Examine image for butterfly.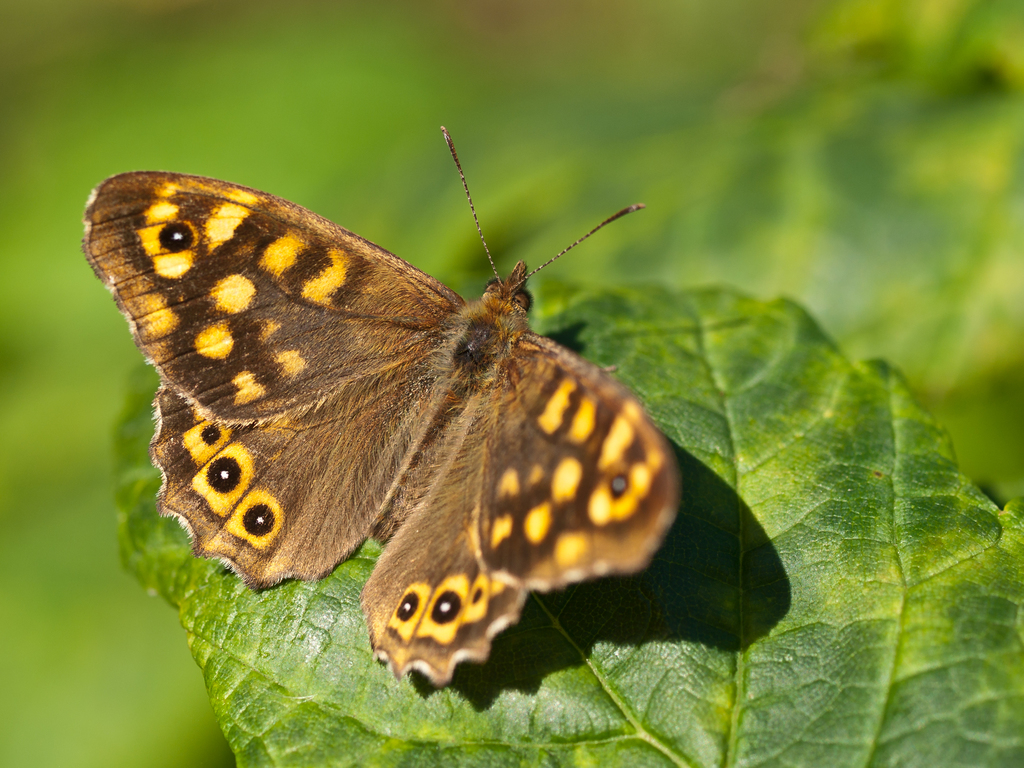
Examination result: (81,124,679,684).
